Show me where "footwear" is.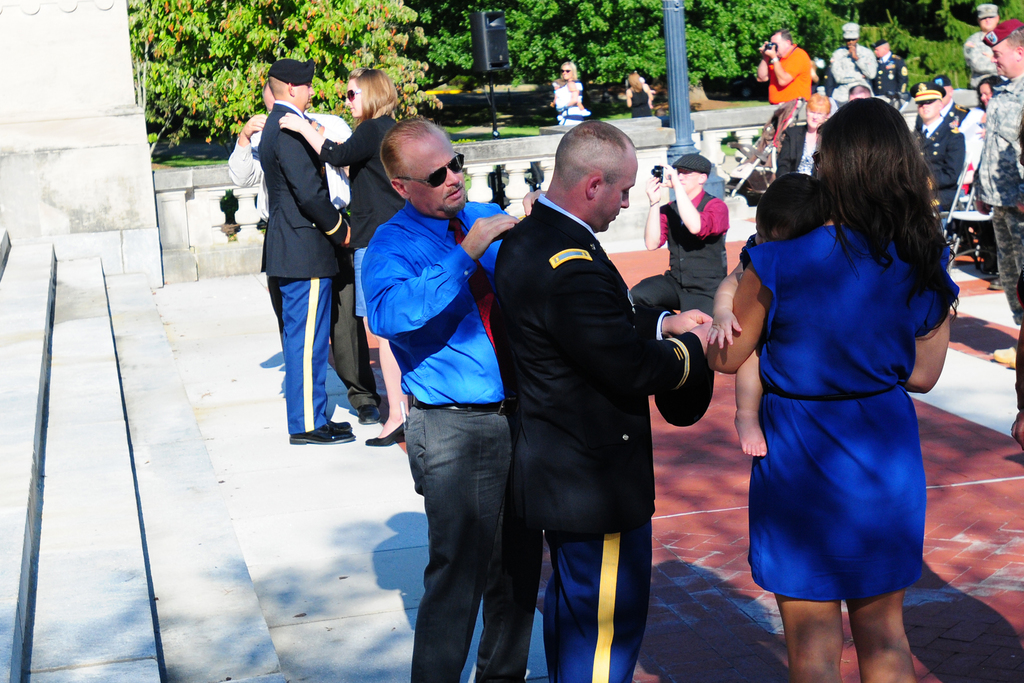
"footwear" is at x1=988, y1=277, x2=1001, y2=288.
